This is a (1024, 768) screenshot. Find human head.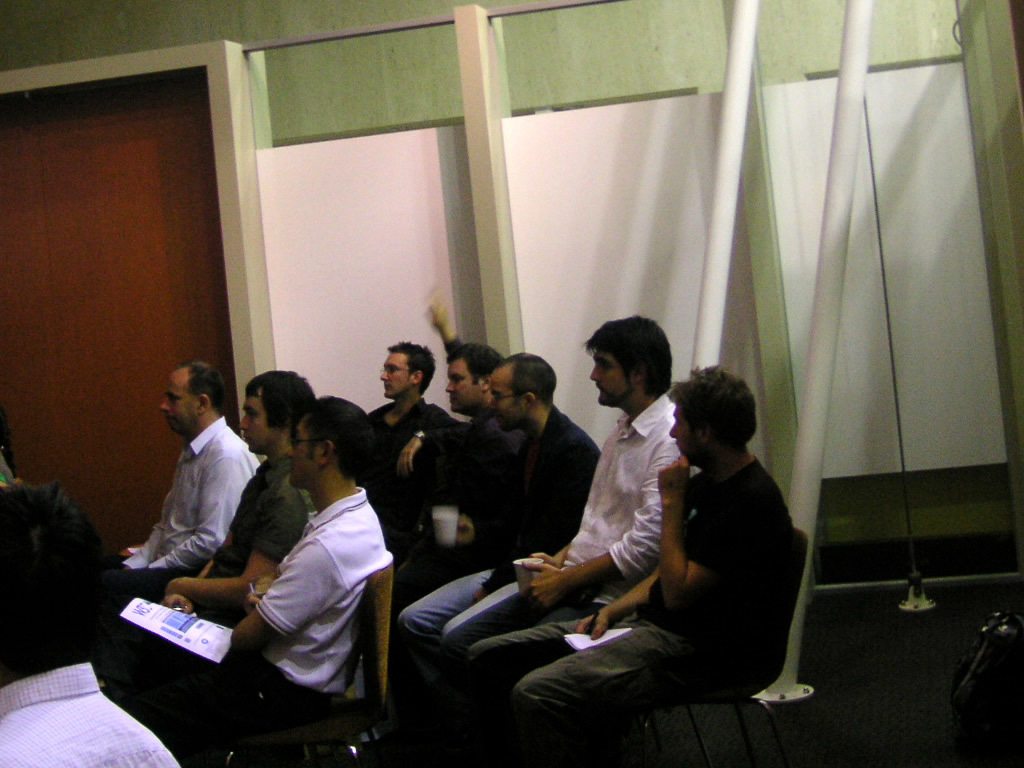
Bounding box: <box>378,336,436,400</box>.
